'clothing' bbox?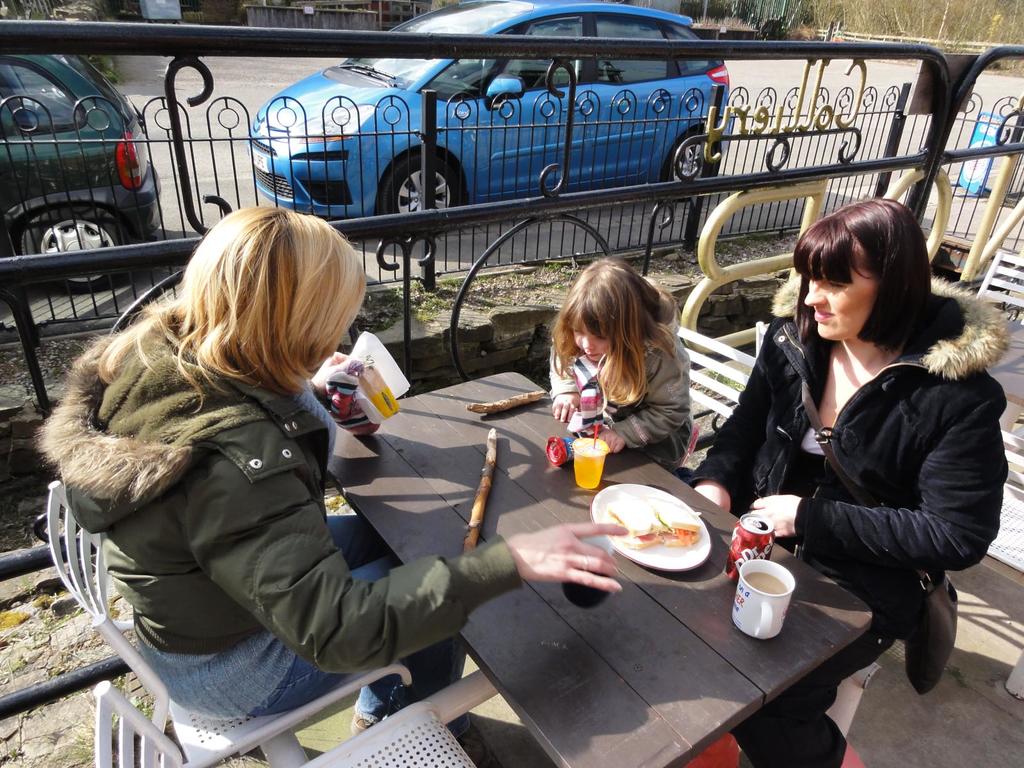
x1=38 y1=307 x2=516 y2=680
